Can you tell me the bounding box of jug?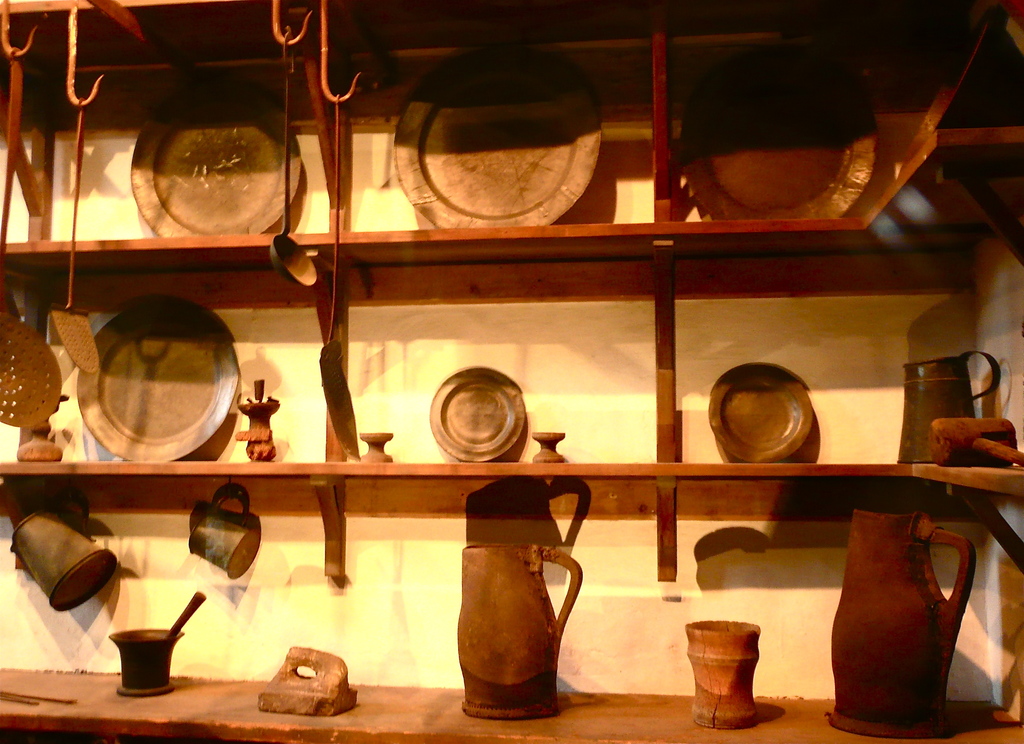
826,505,977,741.
